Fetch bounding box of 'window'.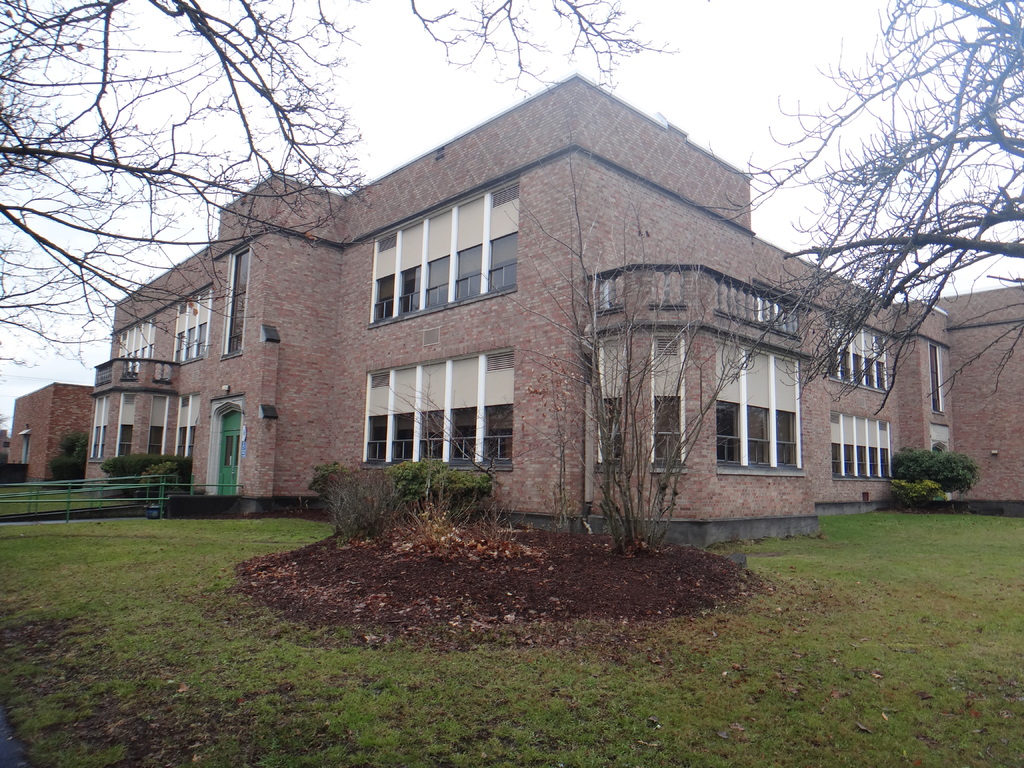
Bbox: {"left": 228, "top": 242, "right": 250, "bottom": 352}.
